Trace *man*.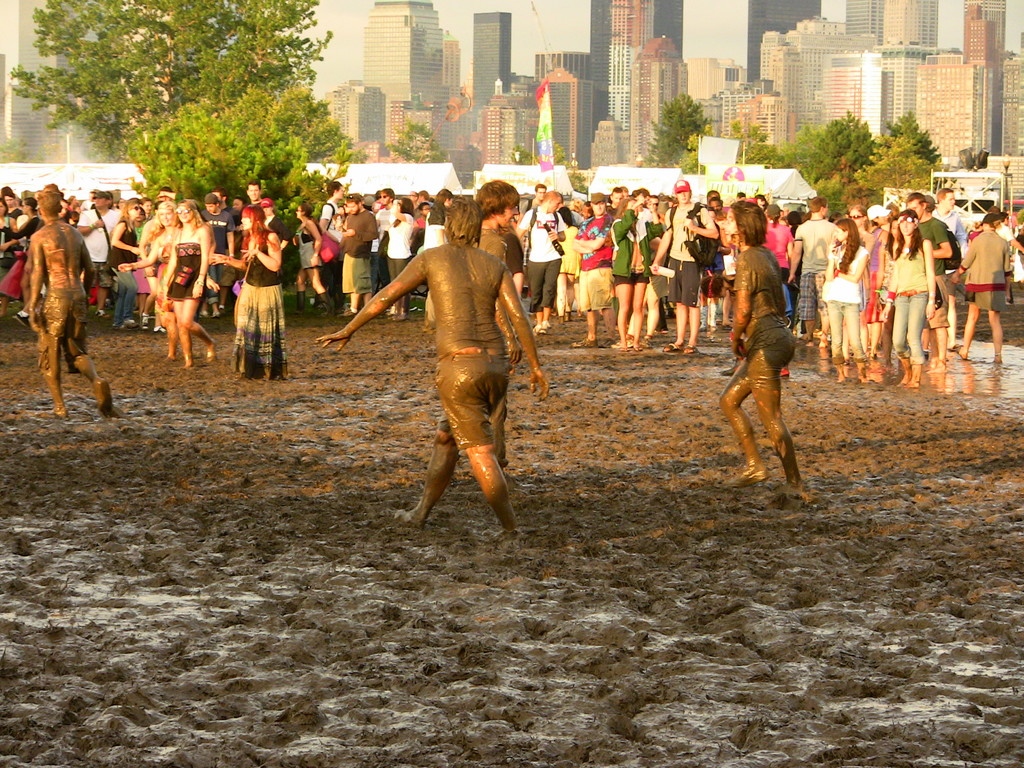
Traced to pyautogui.locateOnScreen(517, 181, 549, 220).
